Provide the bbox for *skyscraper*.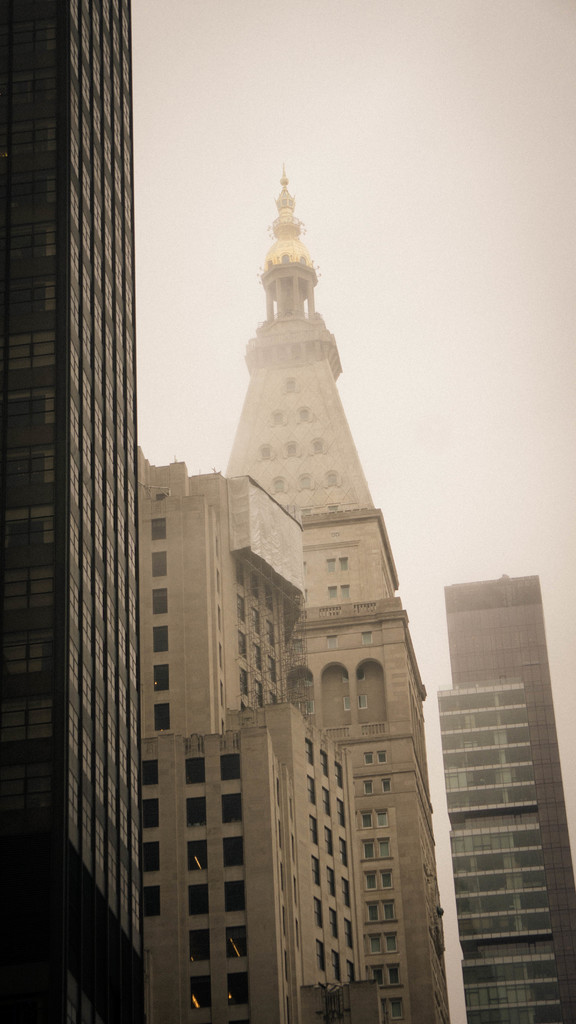
pyautogui.locateOnScreen(137, 445, 350, 1023).
